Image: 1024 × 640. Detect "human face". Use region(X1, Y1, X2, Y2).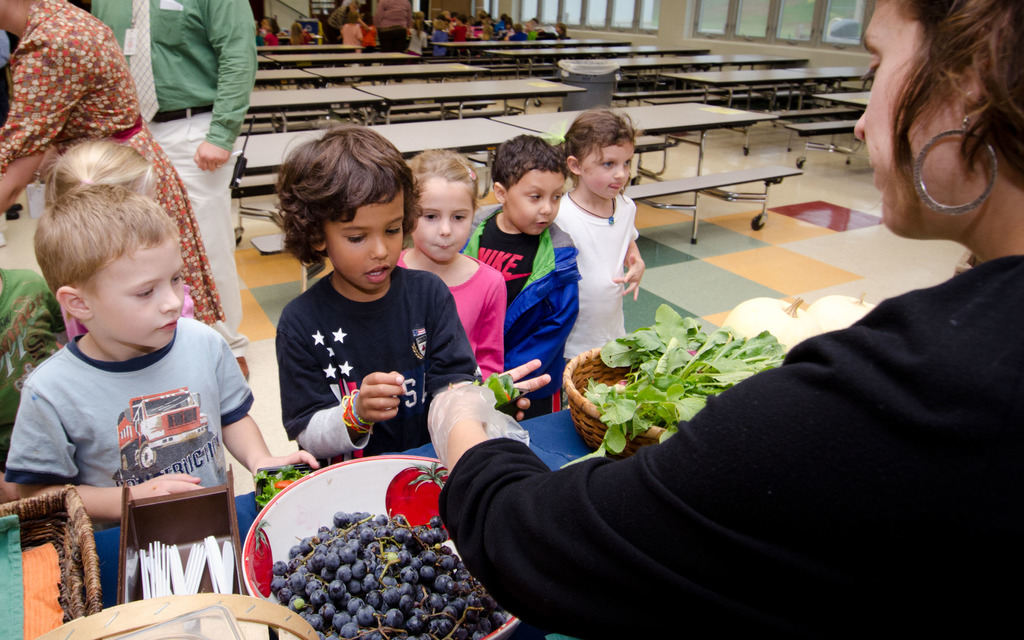
region(852, 2, 960, 234).
